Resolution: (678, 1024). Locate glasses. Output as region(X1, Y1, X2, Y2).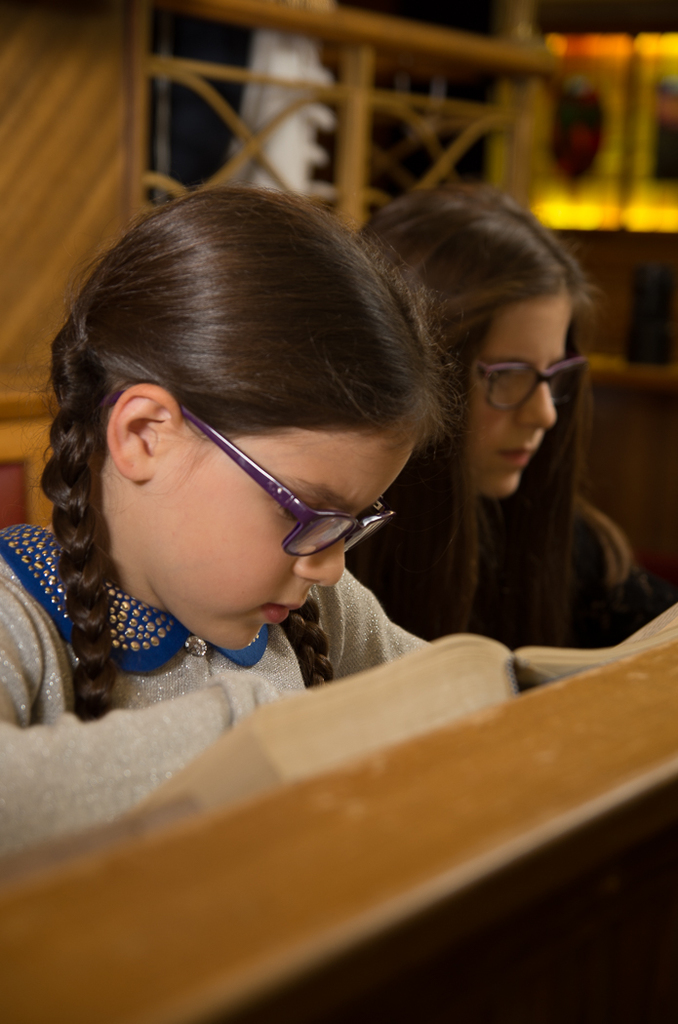
region(466, 360, 589, 413).
